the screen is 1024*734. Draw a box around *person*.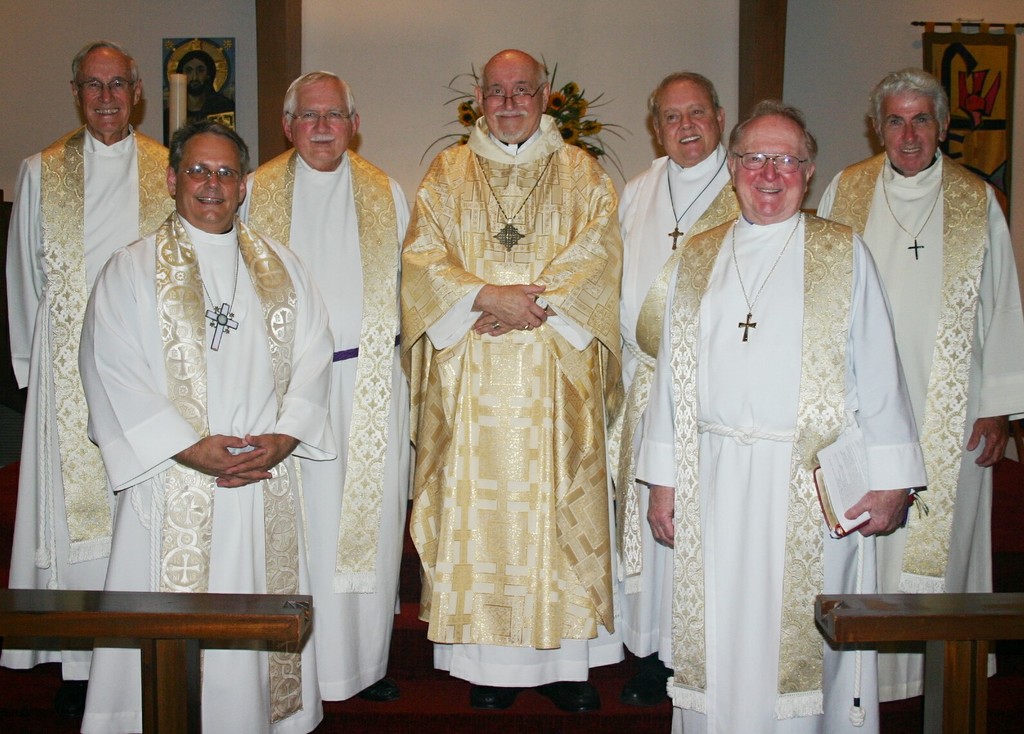
rect(229, 73, 397, 704).
